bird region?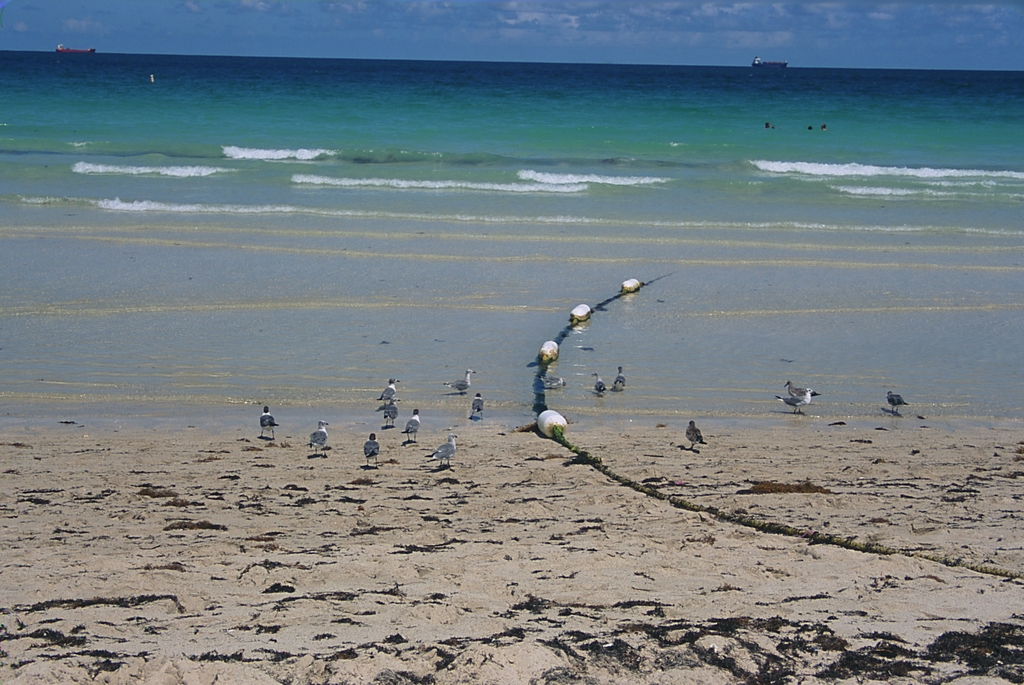
Rect(444, 368, 476, 392)
